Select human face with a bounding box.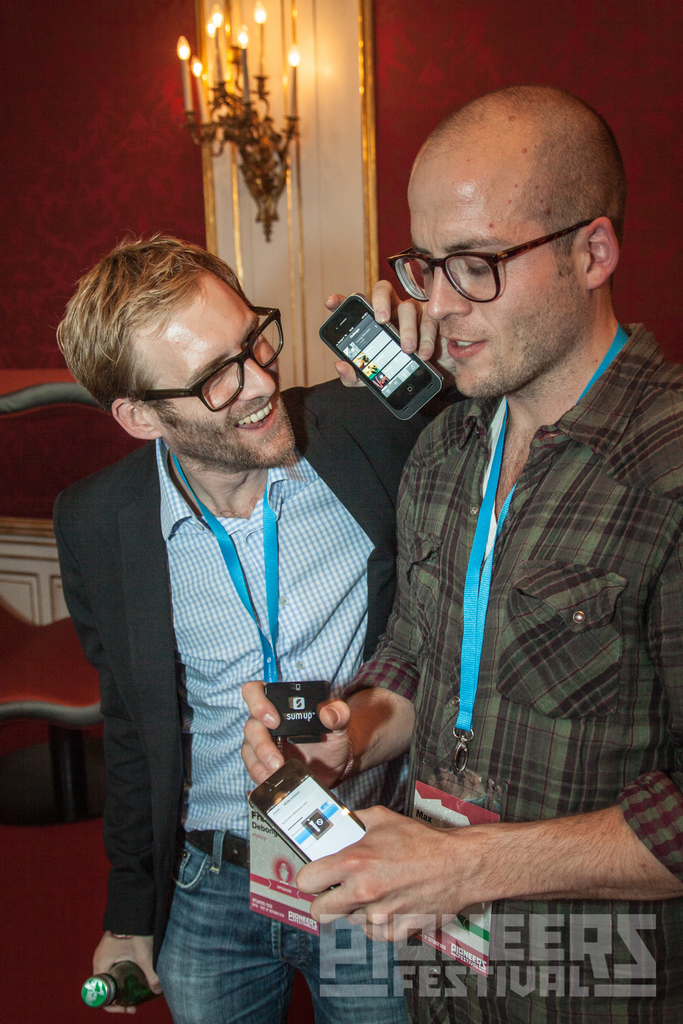
<bbox>404, 138, 566, 397</bbox>.
